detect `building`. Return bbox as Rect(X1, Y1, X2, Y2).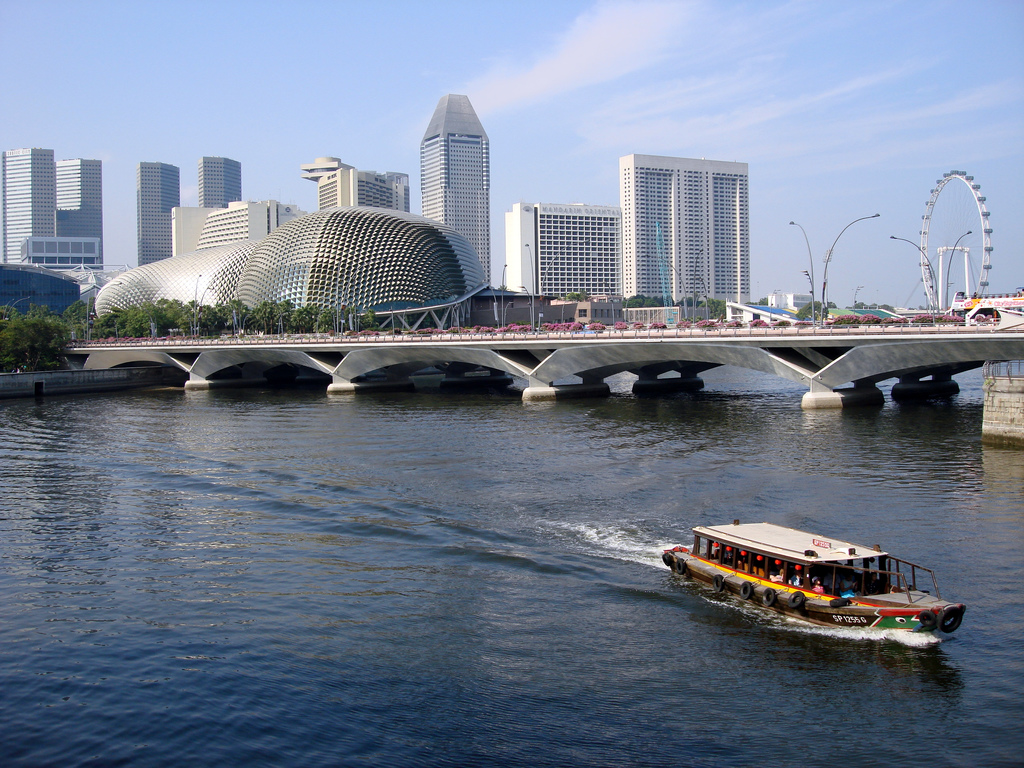
Rect(90, 237, 268, 312).
